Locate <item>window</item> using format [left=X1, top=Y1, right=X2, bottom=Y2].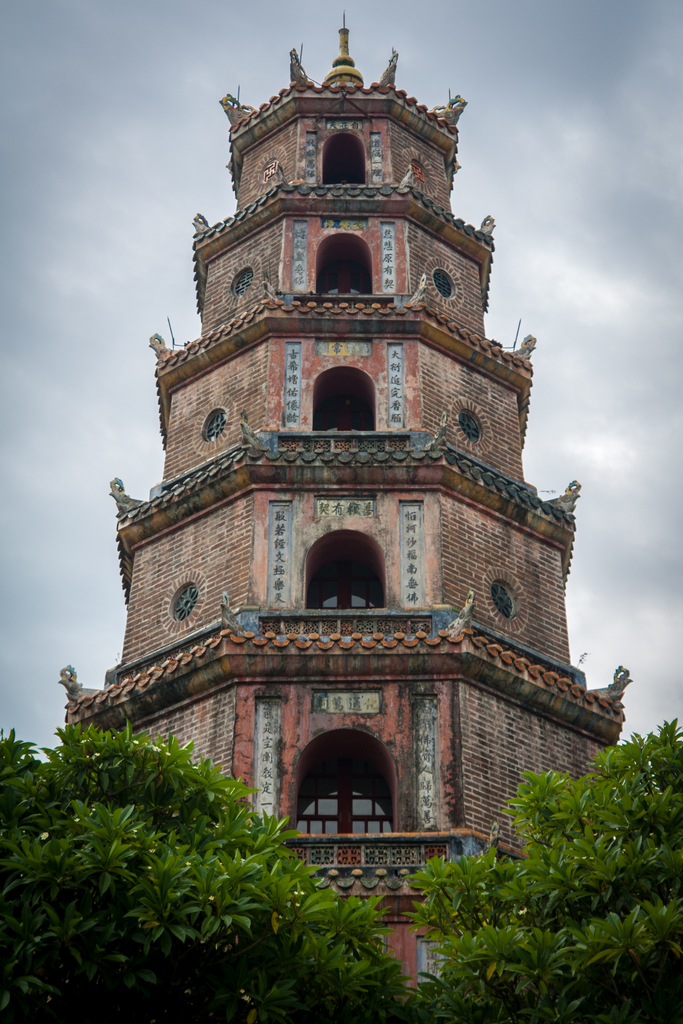
[left=429, top=261, right=460, bottom=305].
